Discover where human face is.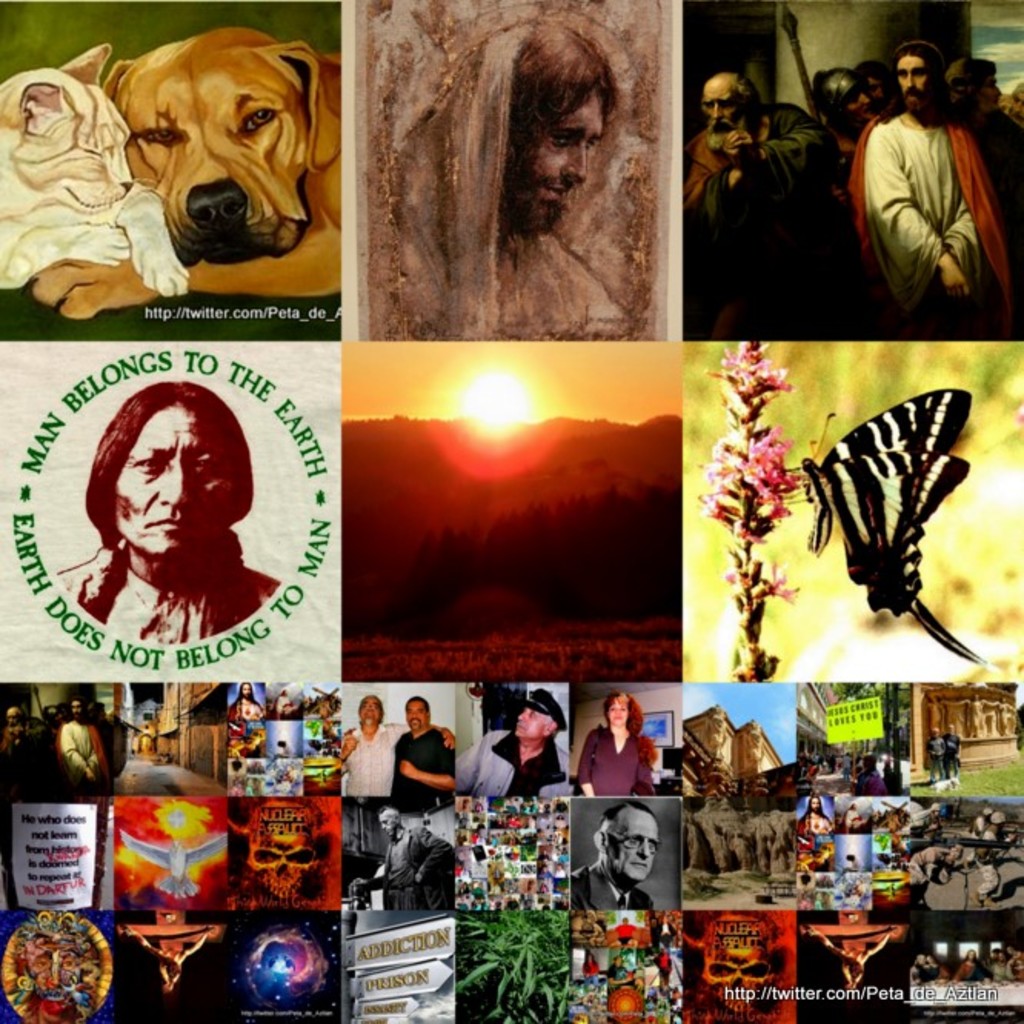
Discovered at (700,77,750,149).
